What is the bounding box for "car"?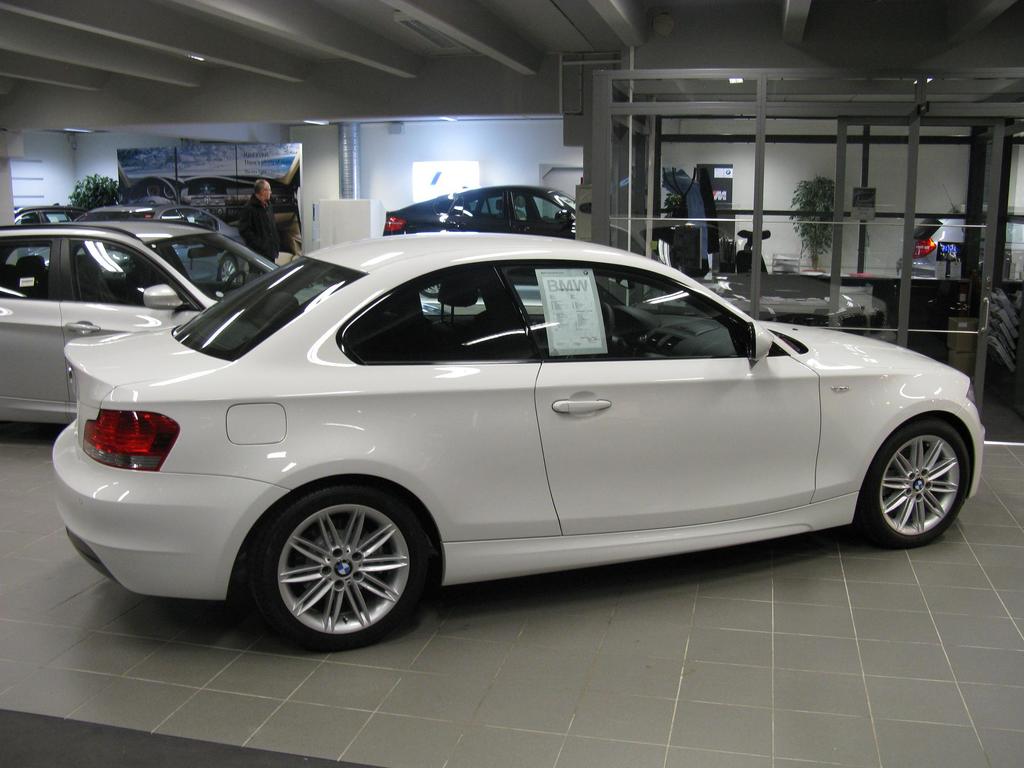
region(93, 205, 250, 287).
